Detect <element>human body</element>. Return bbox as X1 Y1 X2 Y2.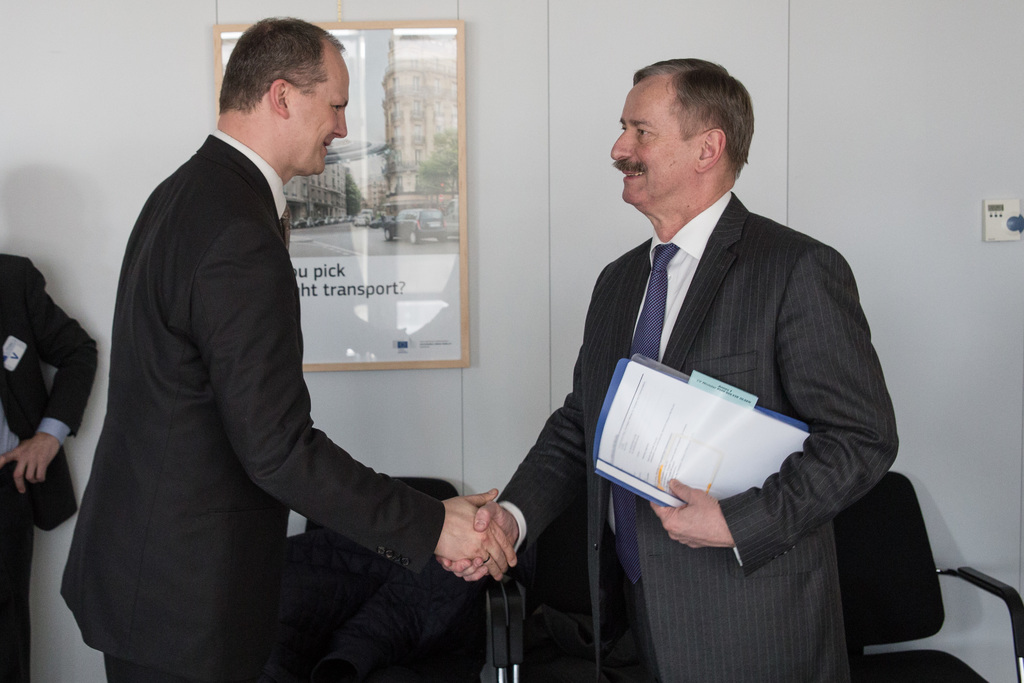
77 17 494 682.
